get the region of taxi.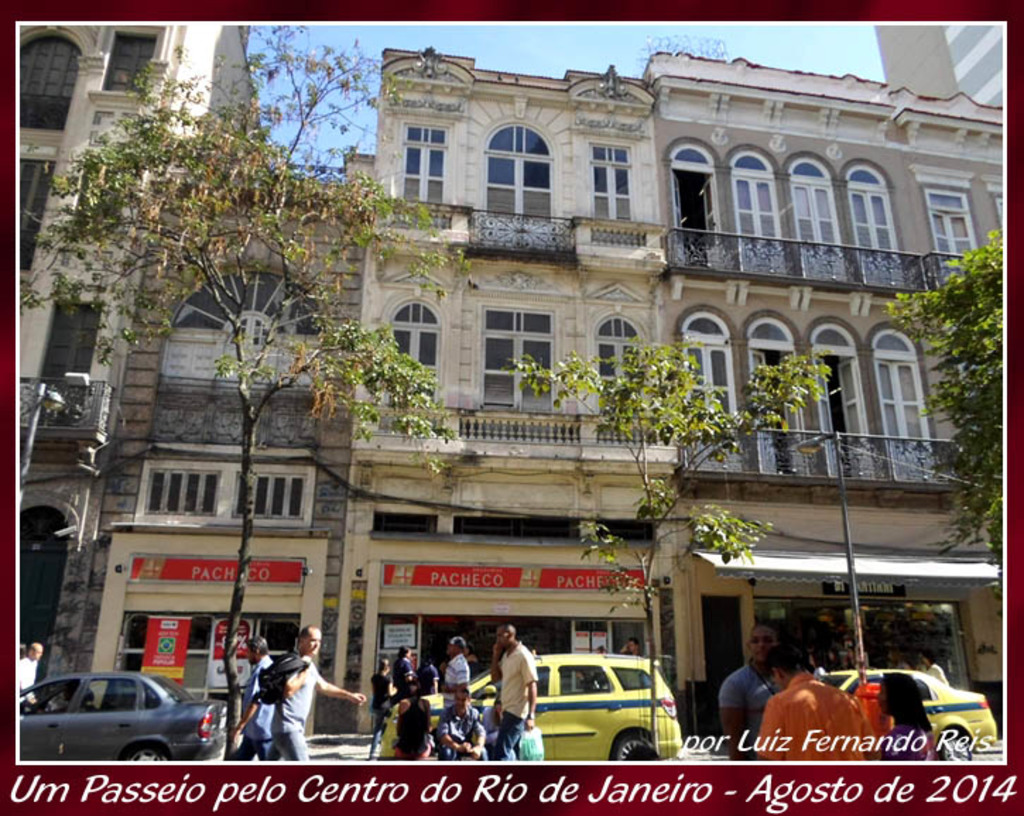
371 655 688 757.
